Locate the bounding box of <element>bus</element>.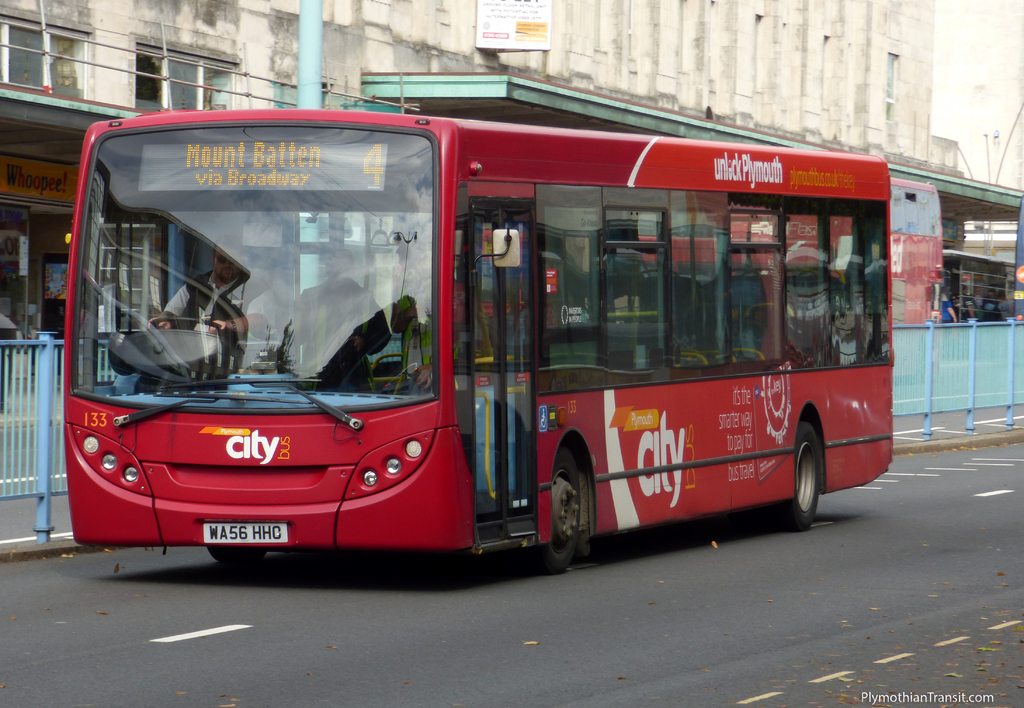
Bounding box: locate(413, 178, 943, 329).
